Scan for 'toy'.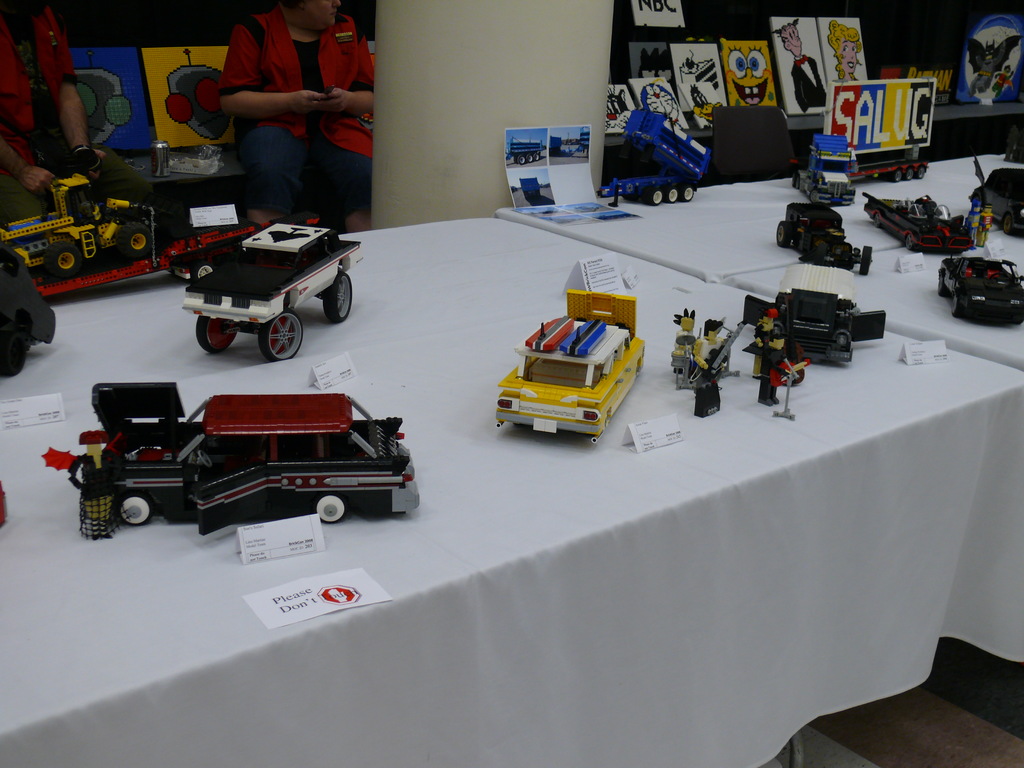
Scan result: 596:115:703:211.
